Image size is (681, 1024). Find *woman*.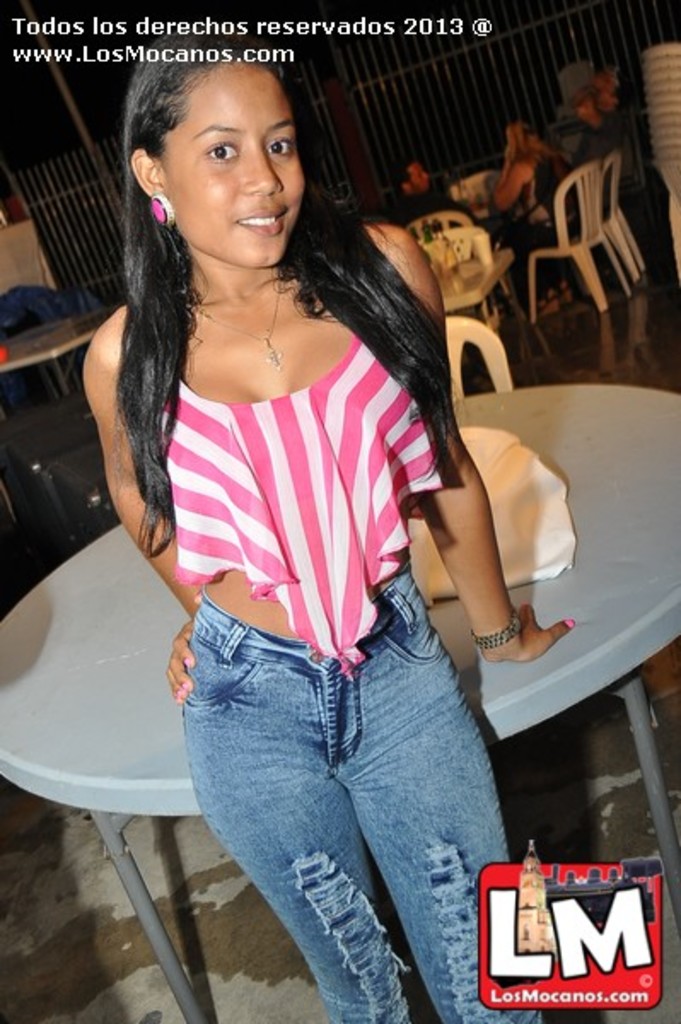
BBox(65, 49, 539, 998).
